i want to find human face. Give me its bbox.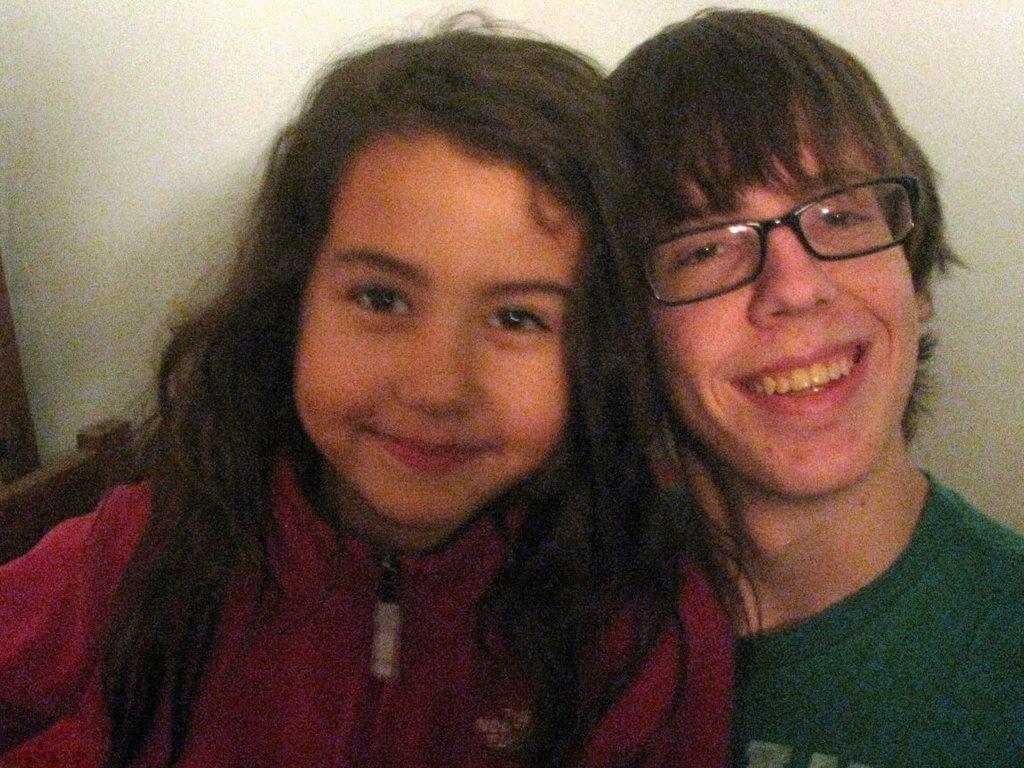
(x1=289, y1=129, x2=580, y2=524).
